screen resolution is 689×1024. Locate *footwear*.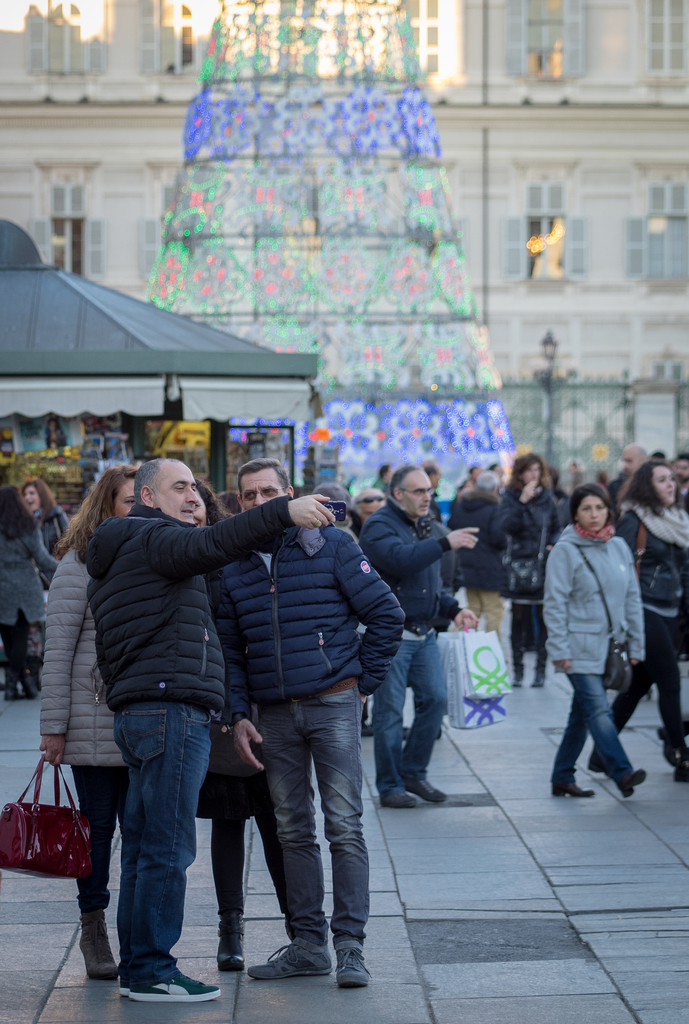
<box>138,959,243,1003</box>.
